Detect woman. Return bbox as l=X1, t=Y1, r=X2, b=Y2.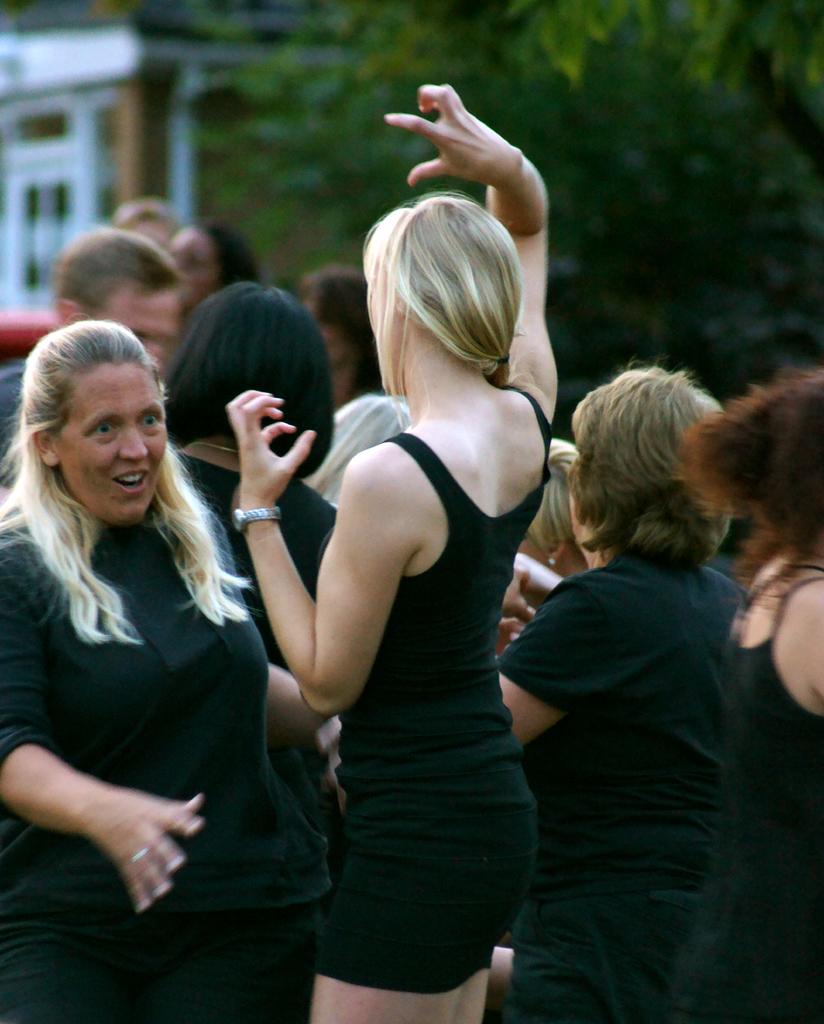
l=242, t=103, r=569, b=1023.
